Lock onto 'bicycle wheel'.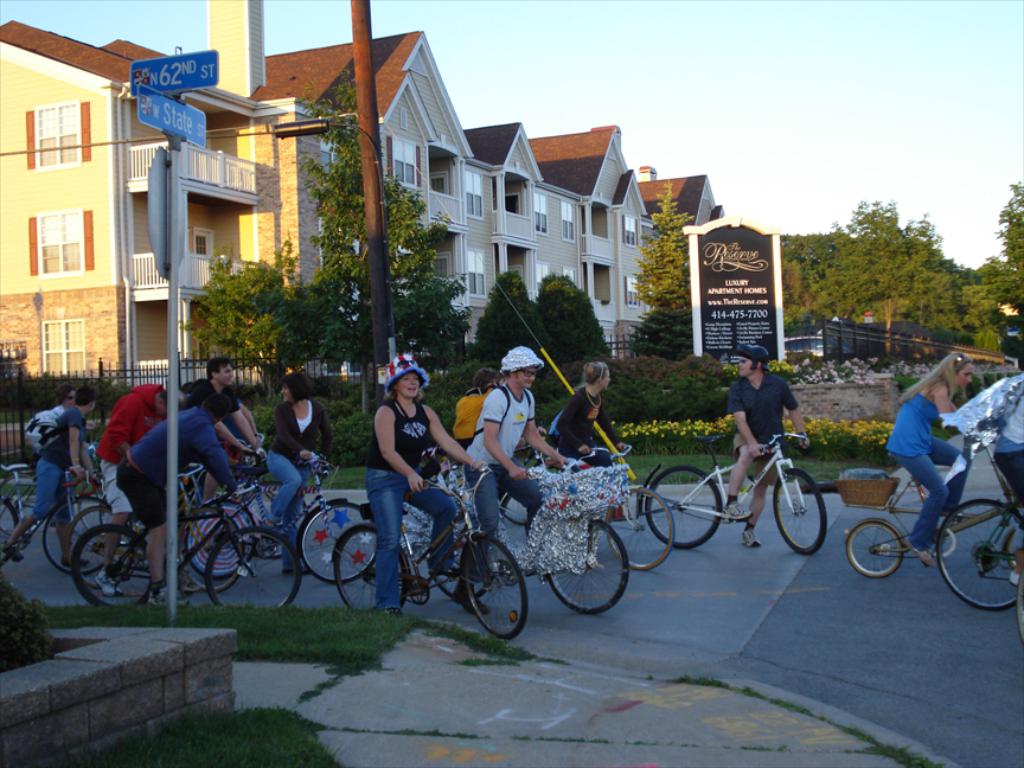
Locked: <bbox>936, 497, 1023, 613</bbox>.
